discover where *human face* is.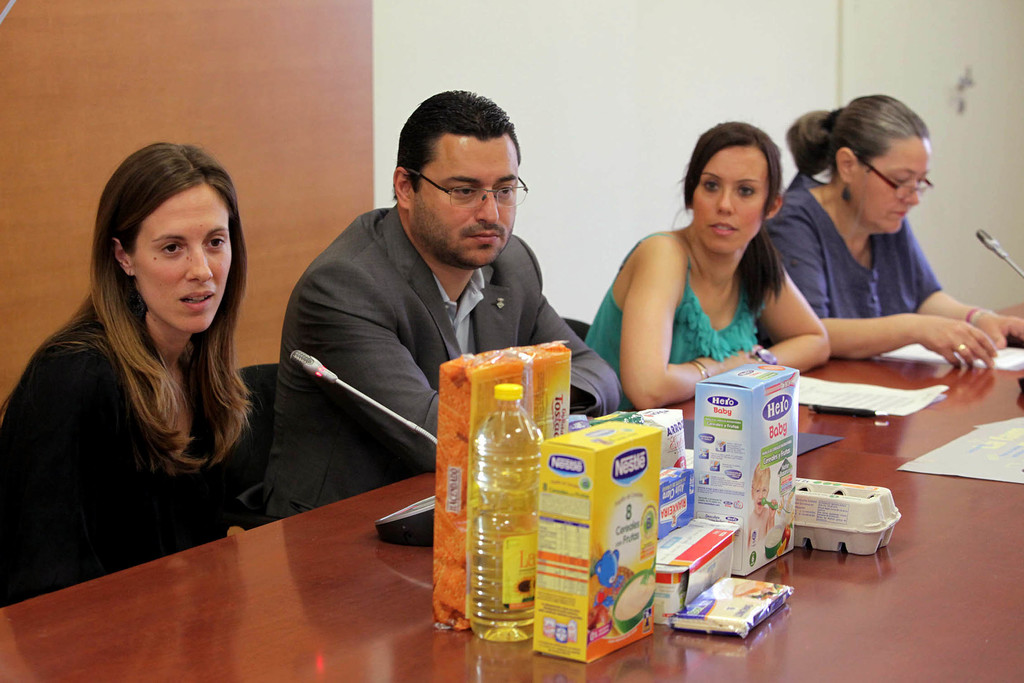
Discovered at left=690, top=143, right=767, bottom=255.
